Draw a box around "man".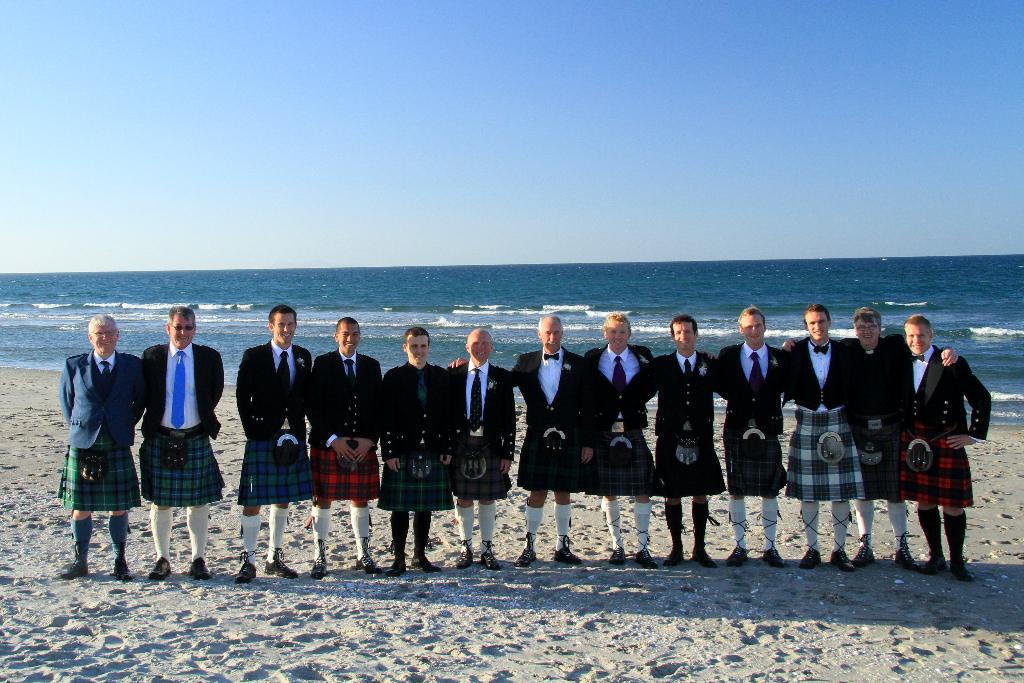
(x1=839, y1=303, x2=929, y2=579).
